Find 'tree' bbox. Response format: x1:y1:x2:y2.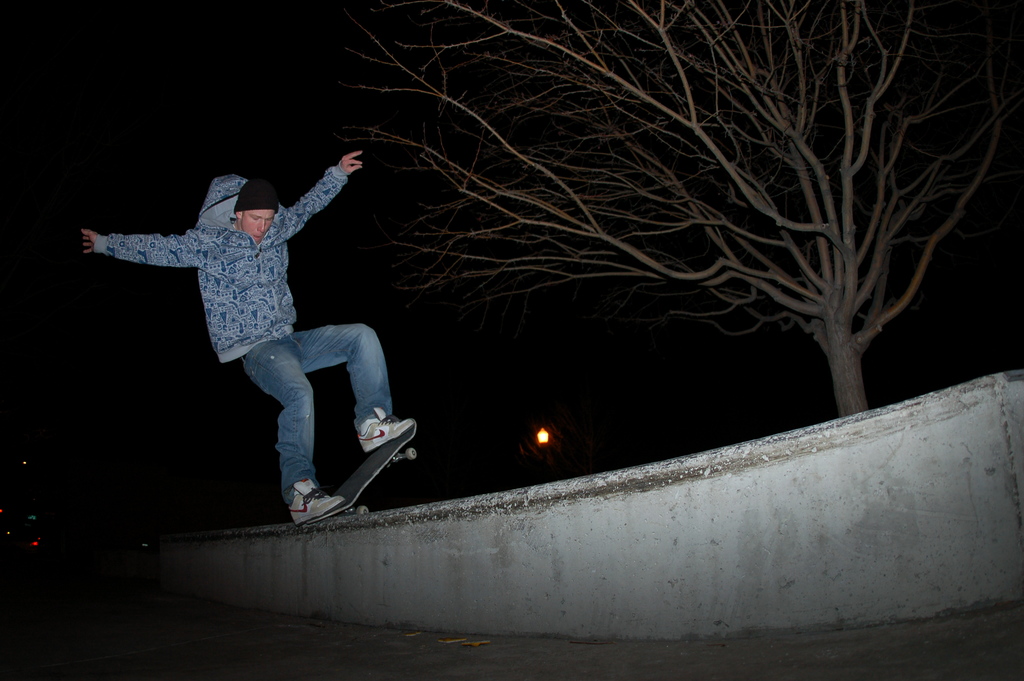
320:0:1021:423.
